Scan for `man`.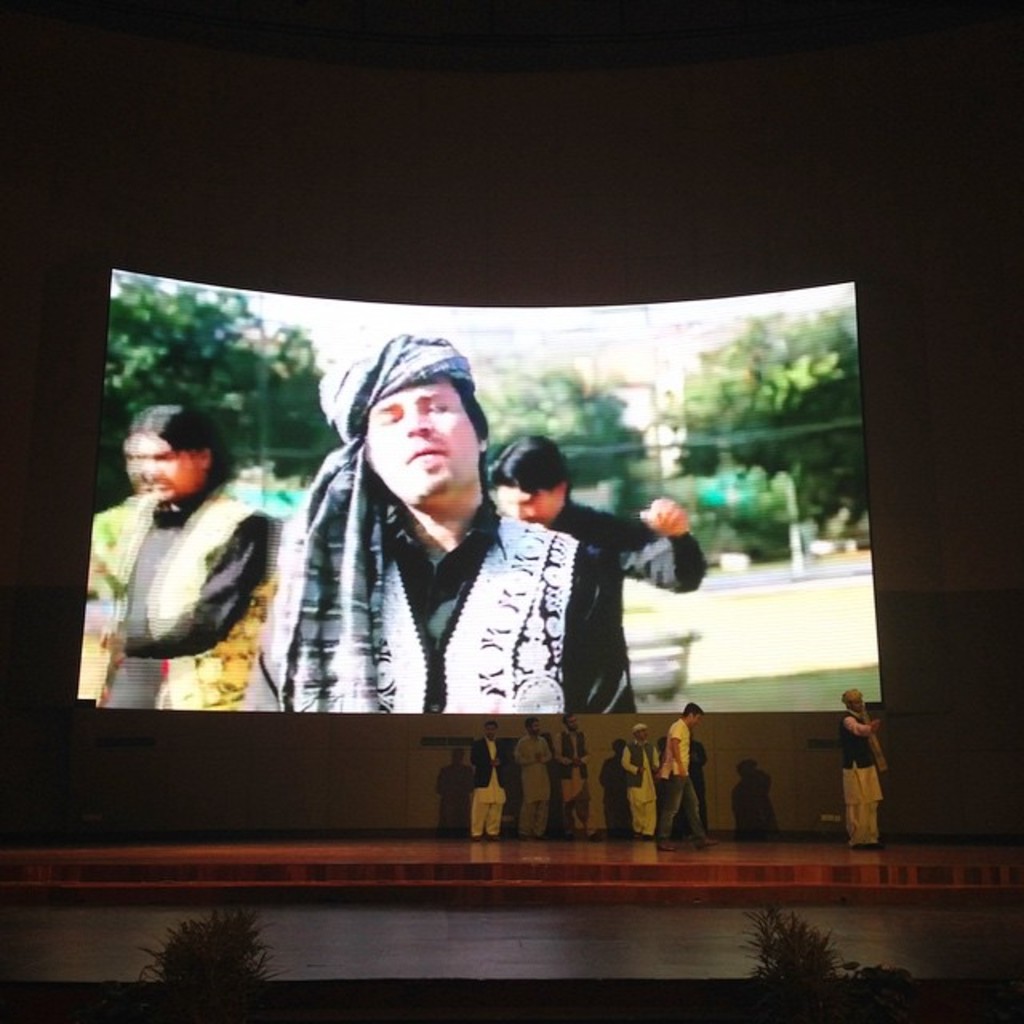
Scan result: BBox(240, 331, 637, 714).
